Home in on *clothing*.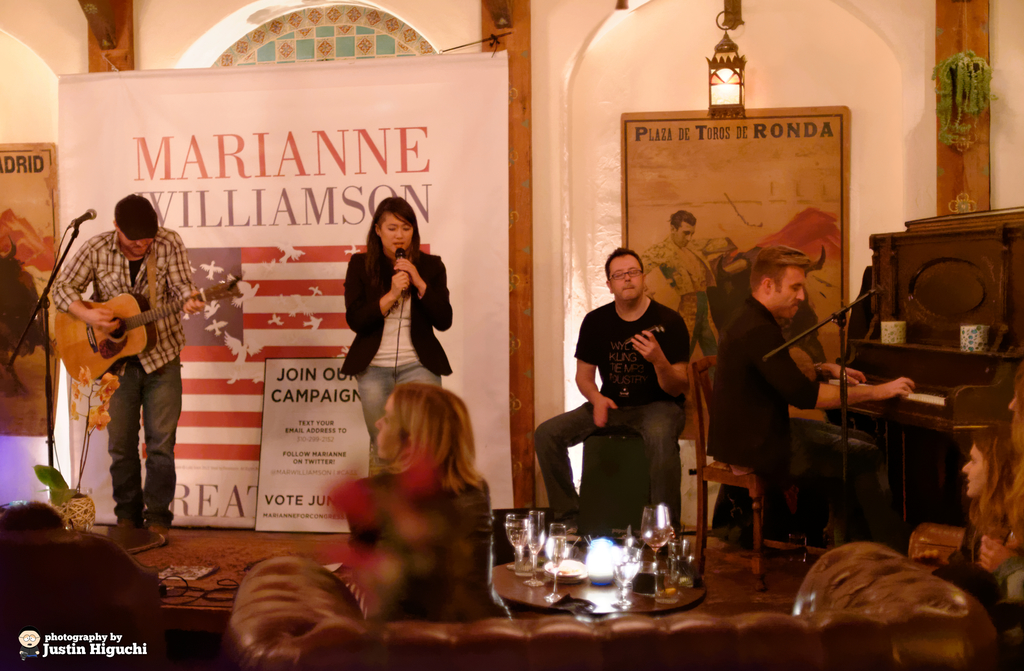
Homed in at bbox=(710, 296, 818, 540).
